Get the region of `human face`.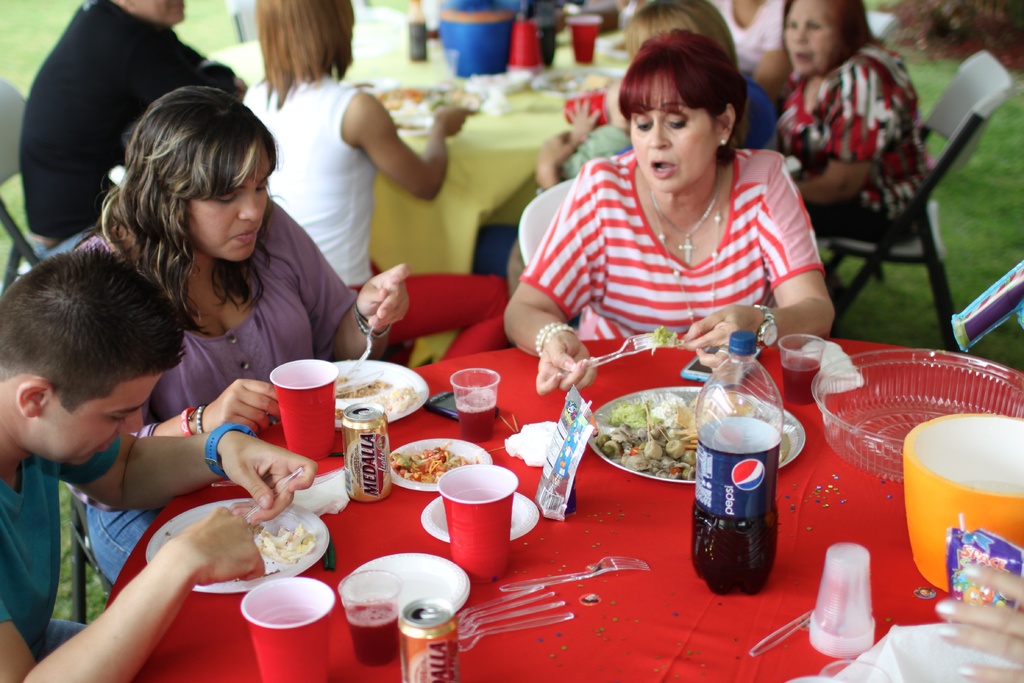
(left=134, top=0, right=186, bottom=24).
